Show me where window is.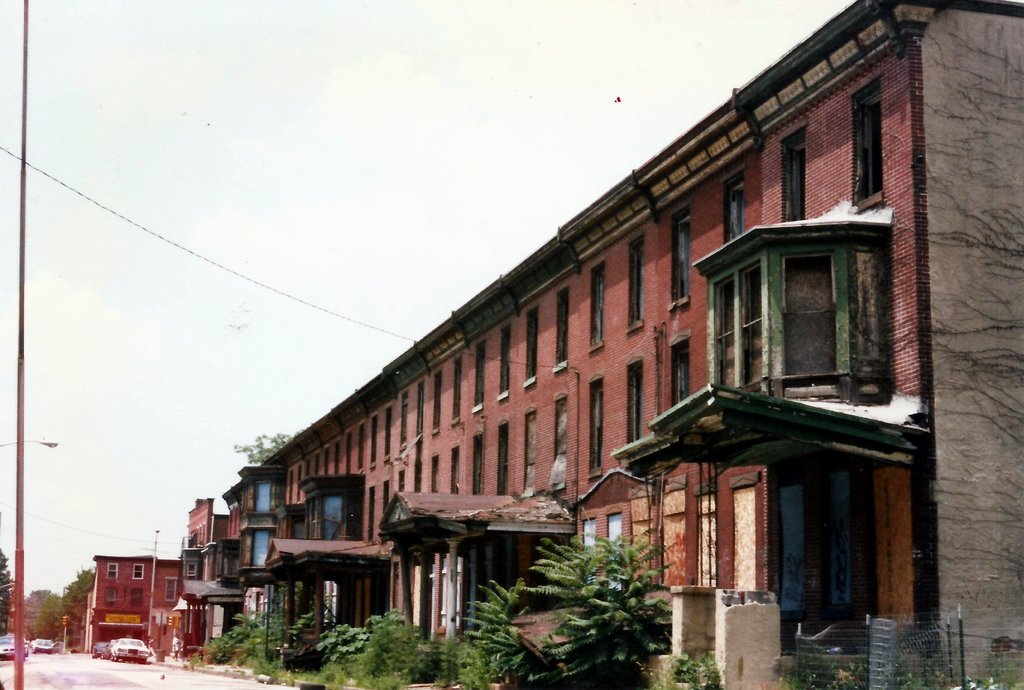
window is at 719:172:744:241.
